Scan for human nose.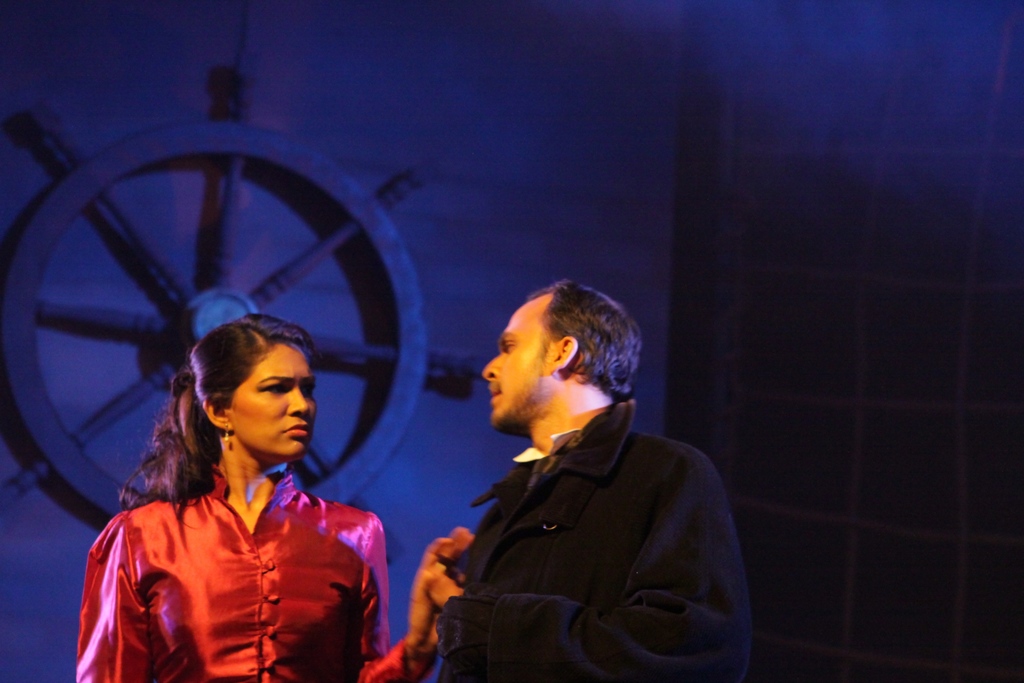
Scan result: detection(283, 383, 315, 416).
